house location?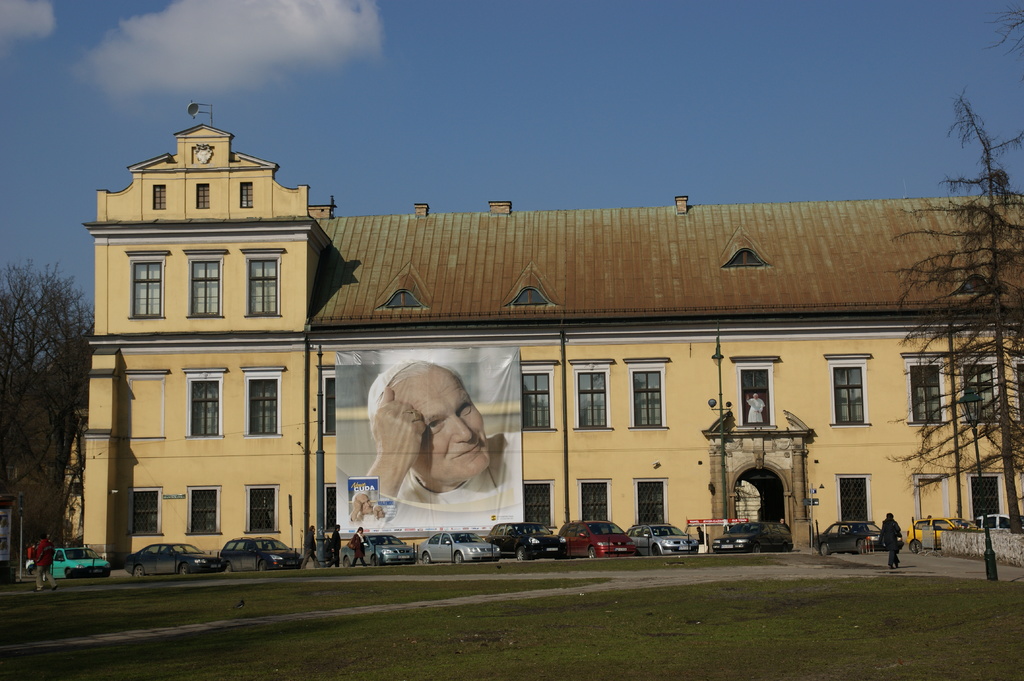
BBox(83, 120, 1023, 577)
